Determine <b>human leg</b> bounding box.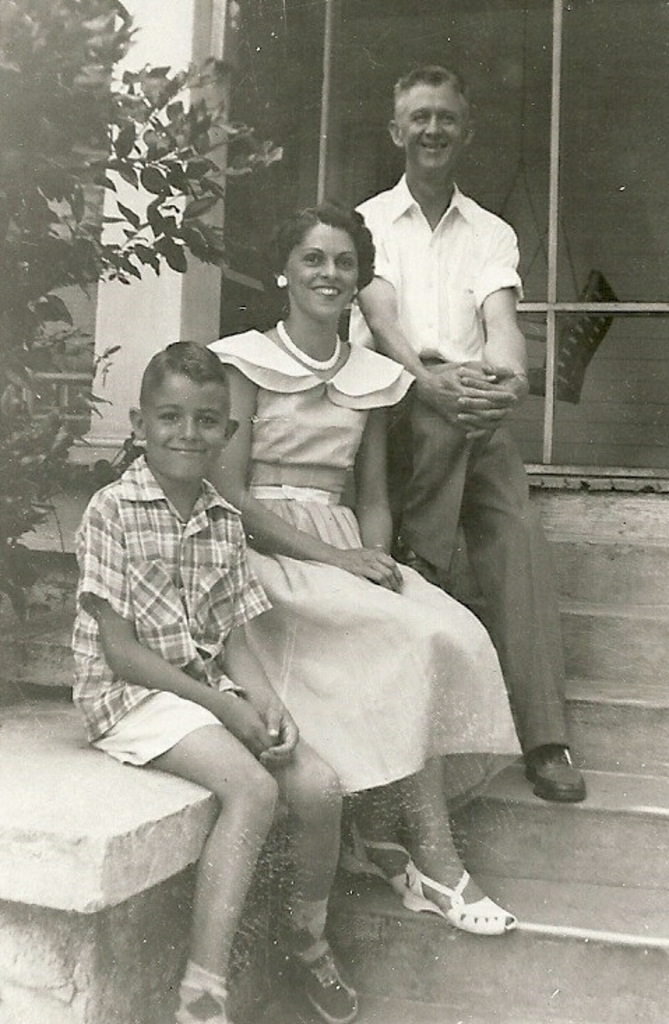
Determined: {"x1": 246, "y1": 532, "x2": 521, "y2": 922}.
